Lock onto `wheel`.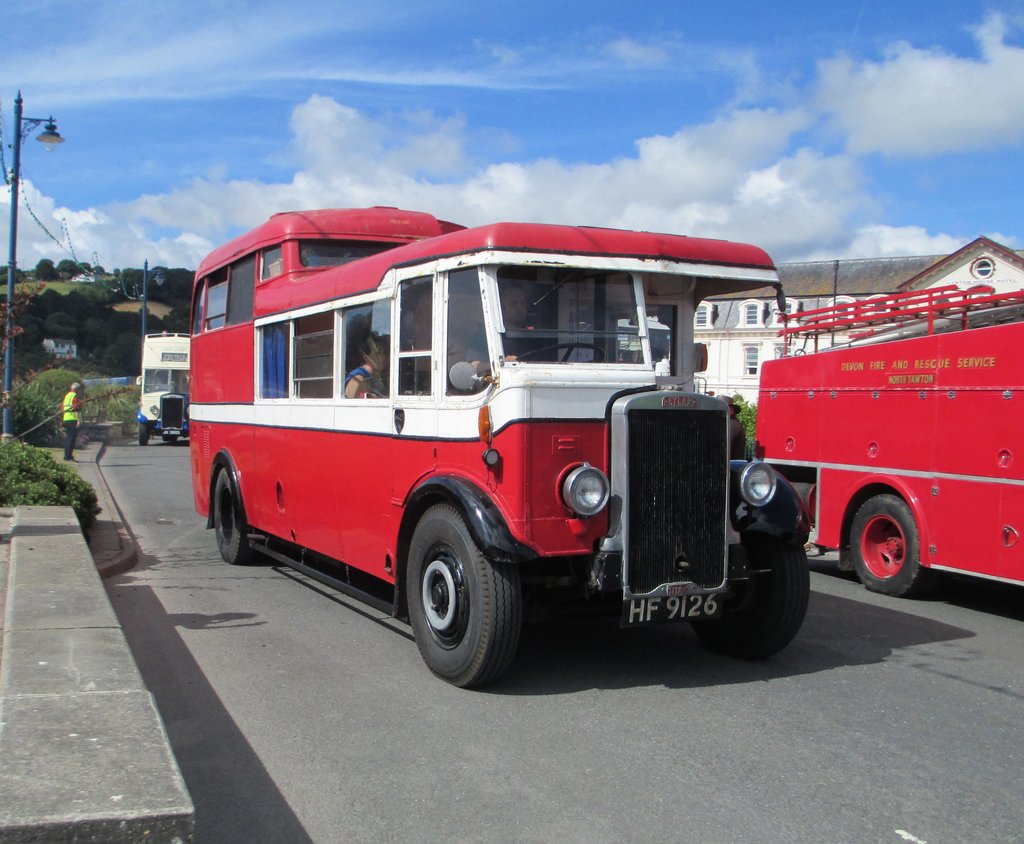
Locked: x1=214, y1=469, x2=251, y2=564.
